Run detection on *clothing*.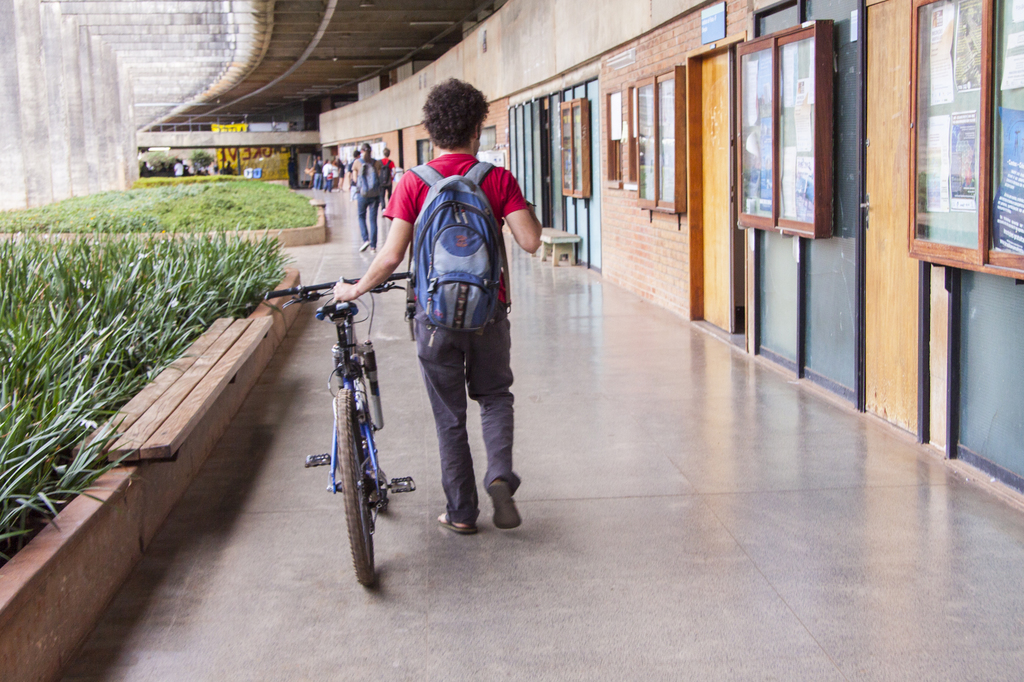
Result: <region>382, 157, 396, 200</region>.
